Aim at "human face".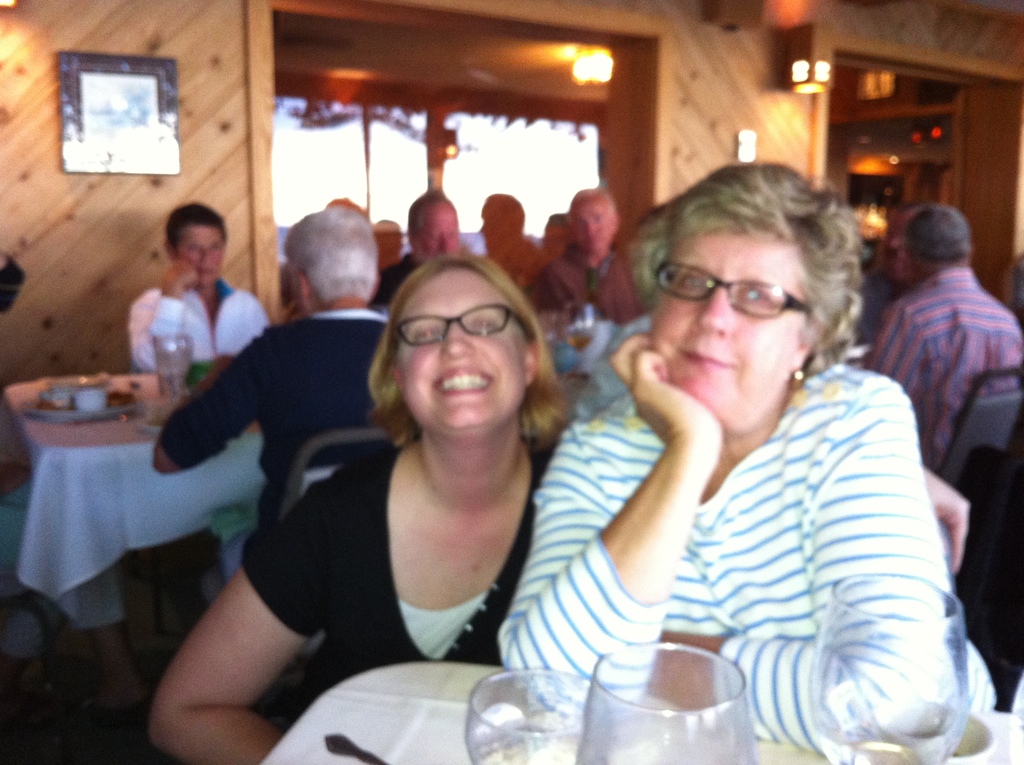
Aimed at 648/240/813/427.
